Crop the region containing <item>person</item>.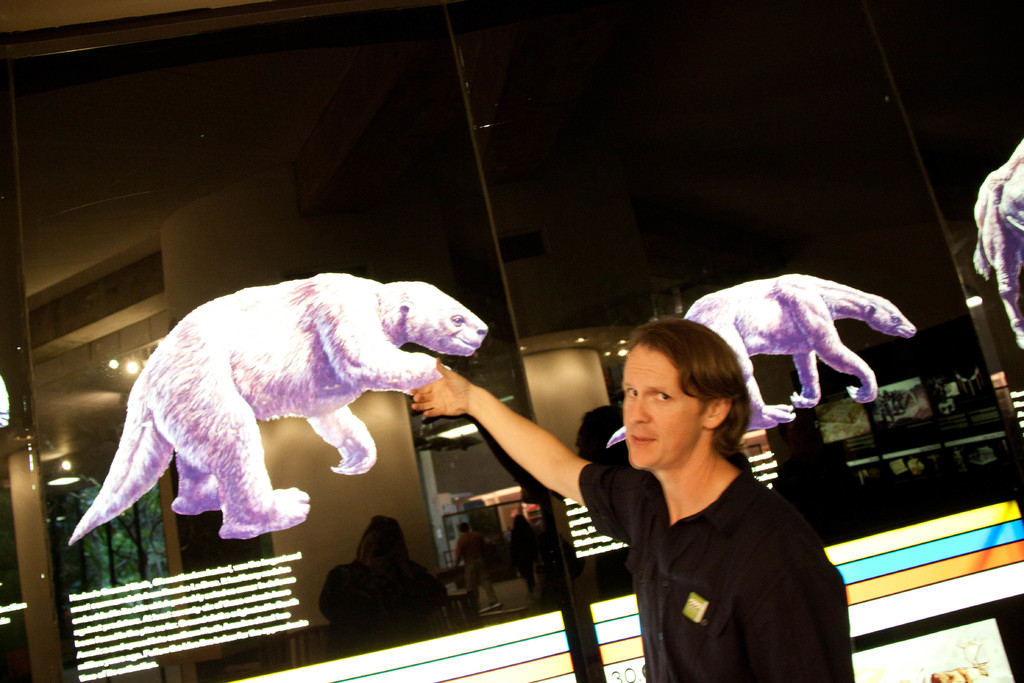
Crop region: {"x1": 452, "y1": 527, "x2": 502, "y2": 607}.
